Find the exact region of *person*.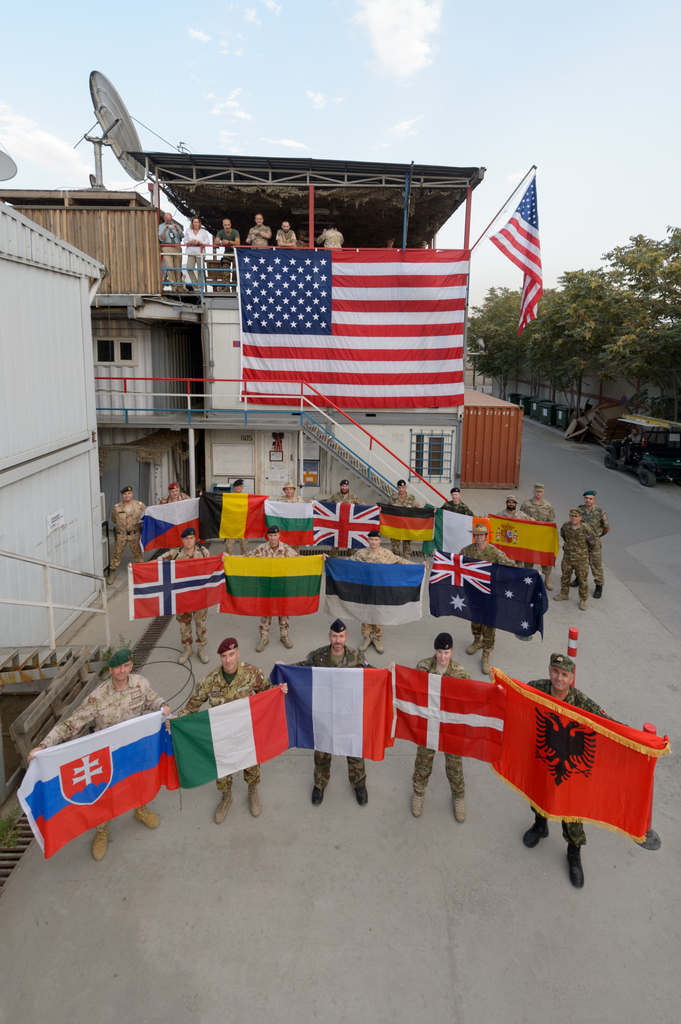
Exact region: rect(406, 628, 471, 821).
